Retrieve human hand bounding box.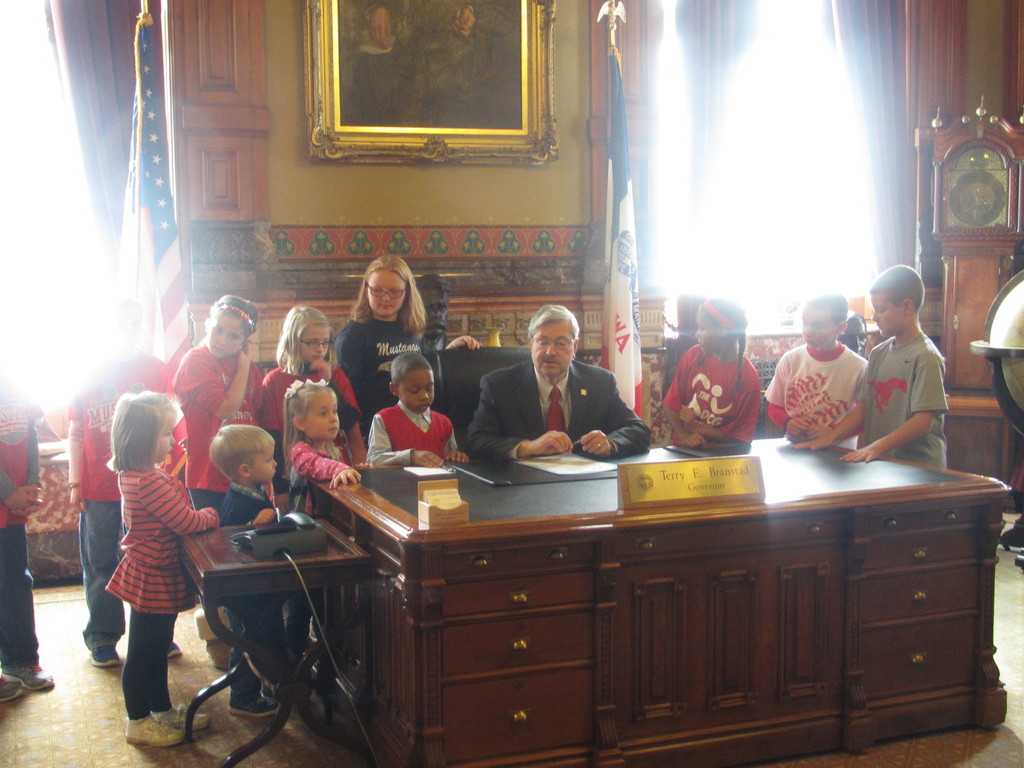
Bounding box: 531, 429, 573, 454.
